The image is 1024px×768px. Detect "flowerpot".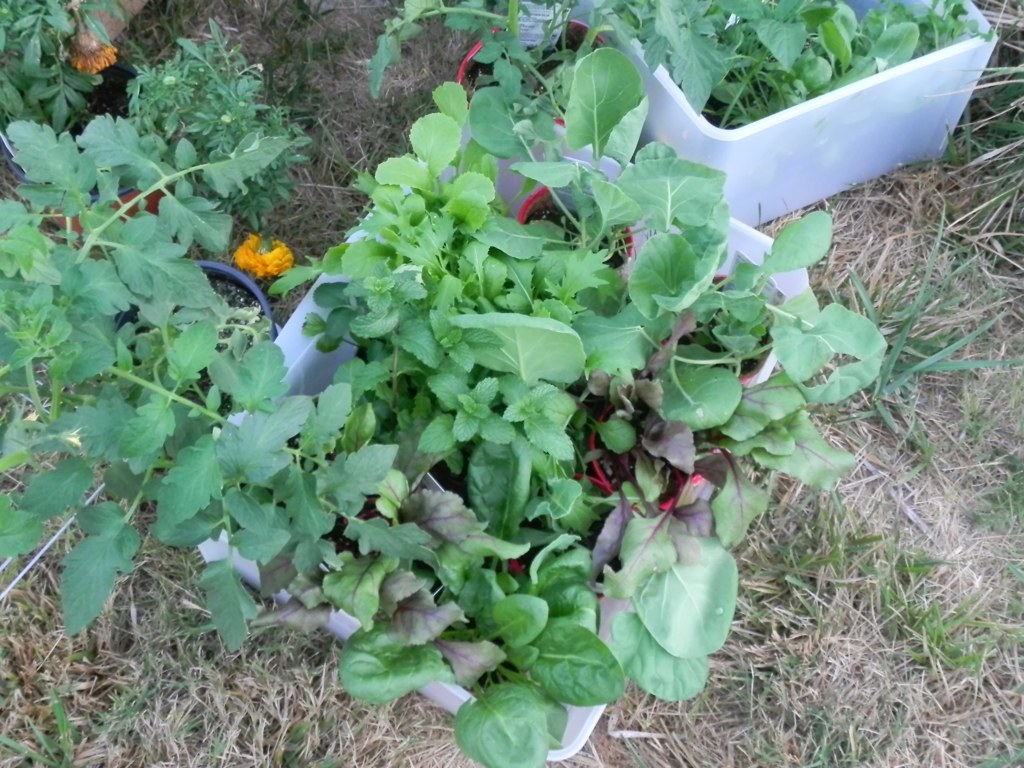
Detection: bbox(597, 0, 999, 229).
